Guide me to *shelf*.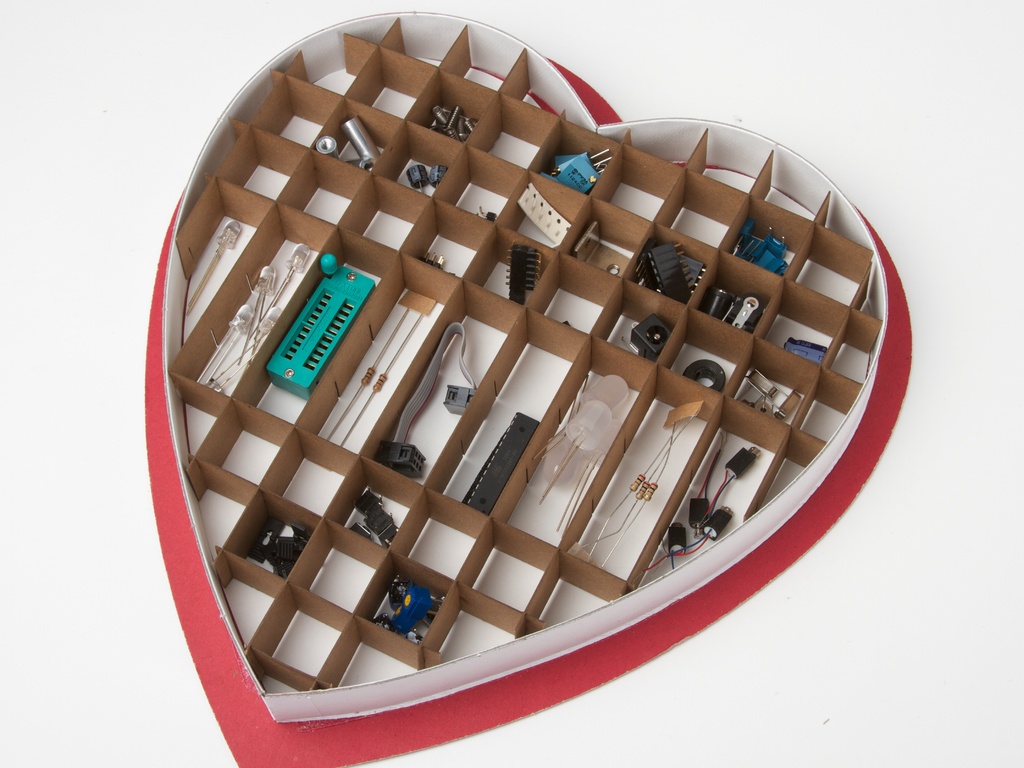
Guidance: (620, 217, 718, 314).
